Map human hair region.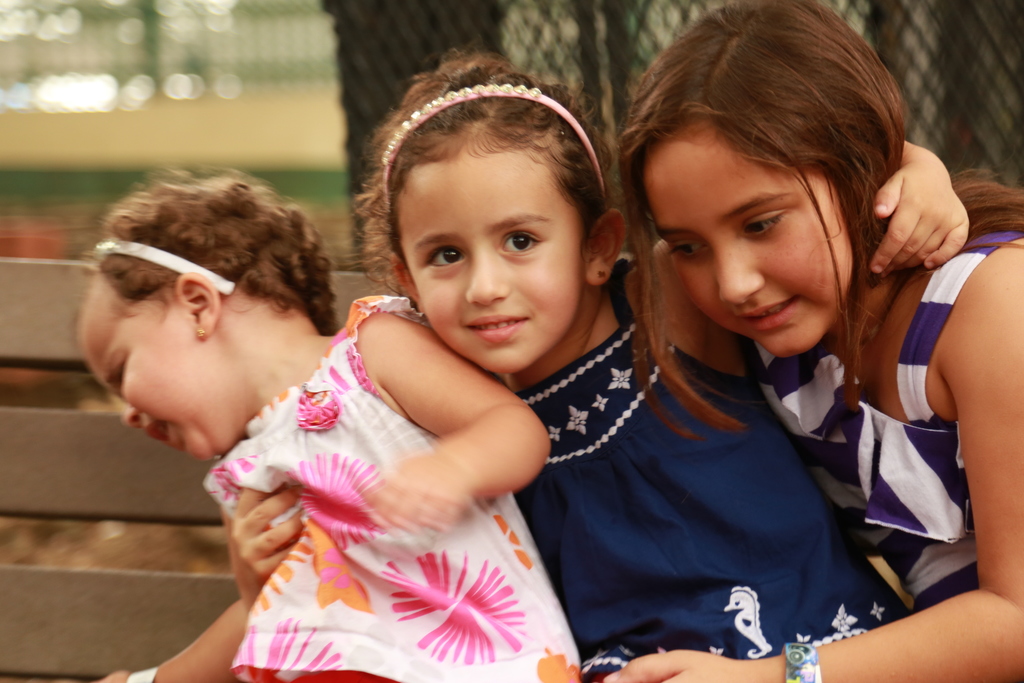
Mapped to <region>611, 8, 904, 384</region>.
